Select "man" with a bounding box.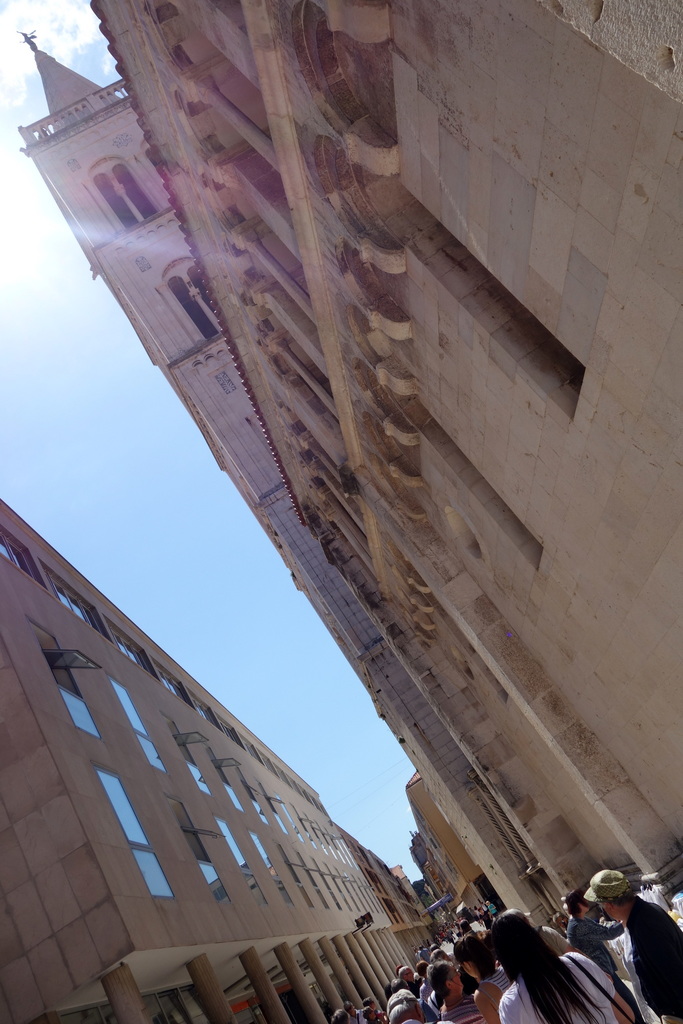
locate(563, 886, 644, 1021).
